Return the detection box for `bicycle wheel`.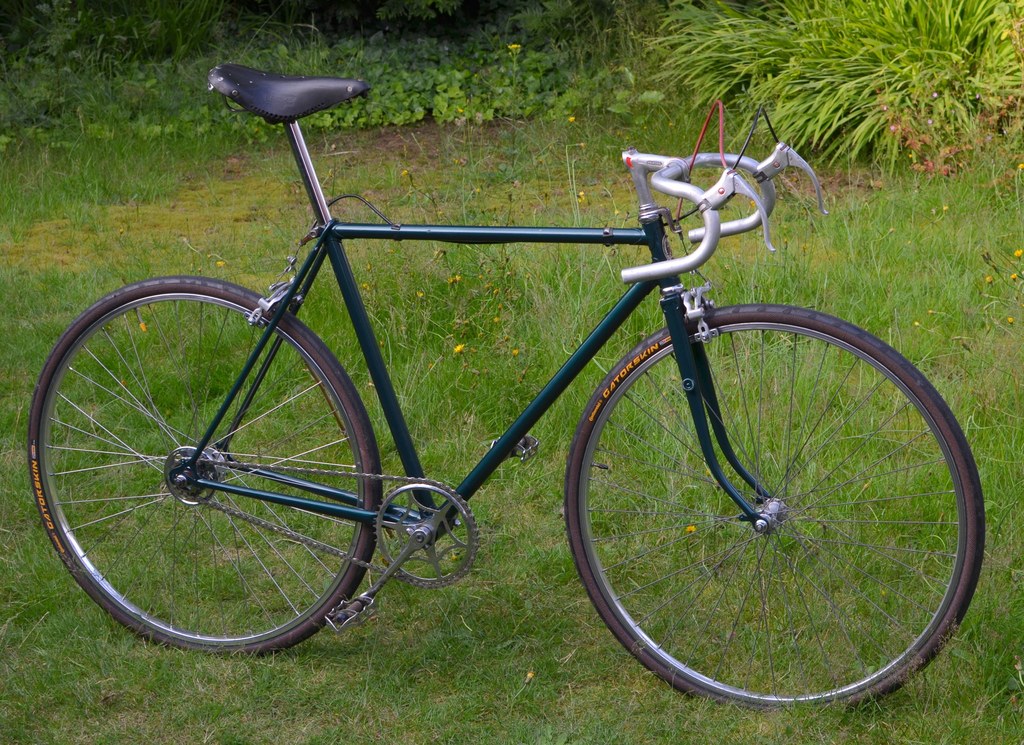
select_region(29, 273, 384, 661).
